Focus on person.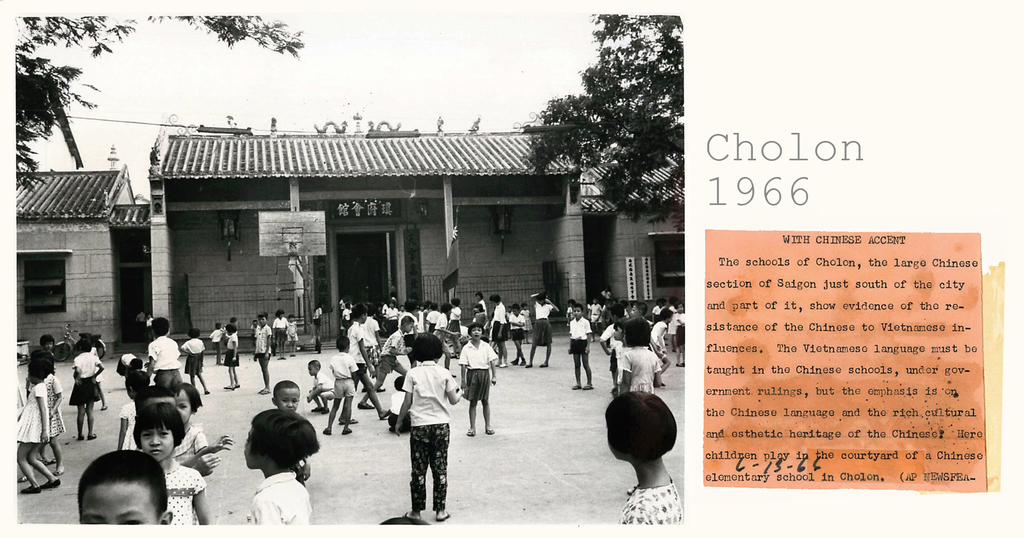
Focused at {"x1": 70, "y1": 334, "x2": 105, "y2": 443}.
